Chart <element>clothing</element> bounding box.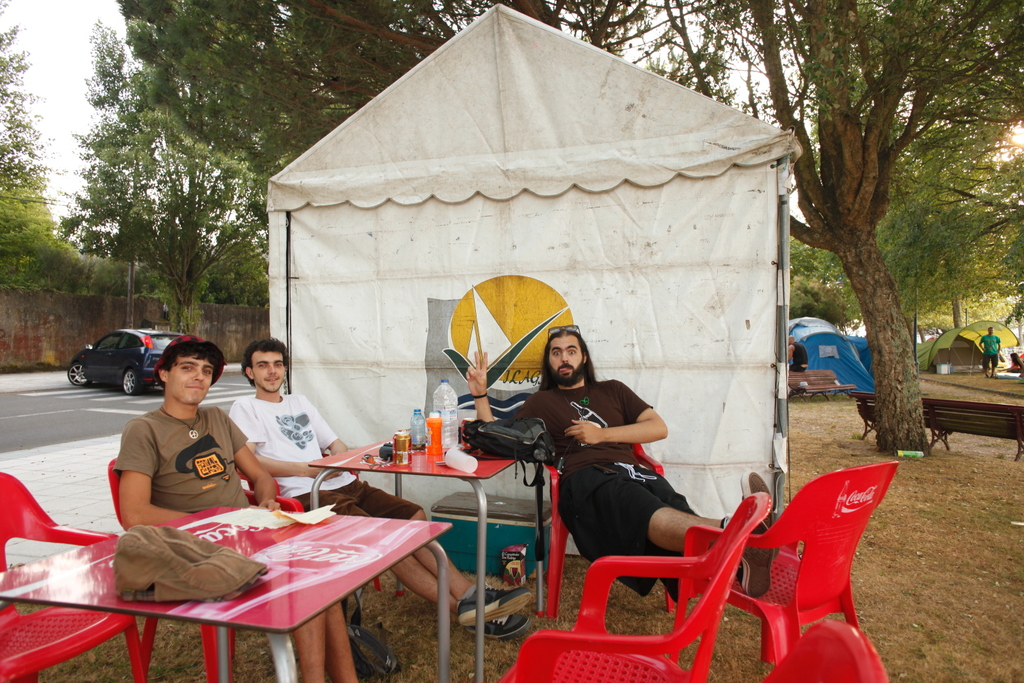
Charted: pyautogui.locateOnScreen(981, 330, 999, 368).
